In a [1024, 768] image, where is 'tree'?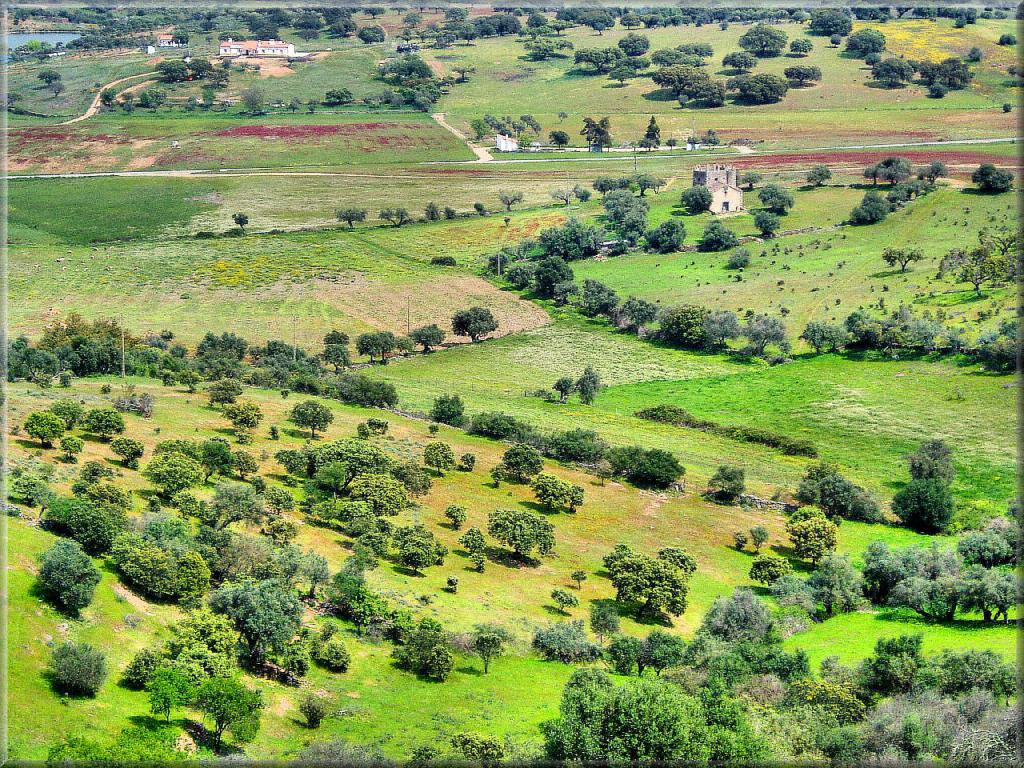
x1=202 y1=82 x2=222 y2=110.
